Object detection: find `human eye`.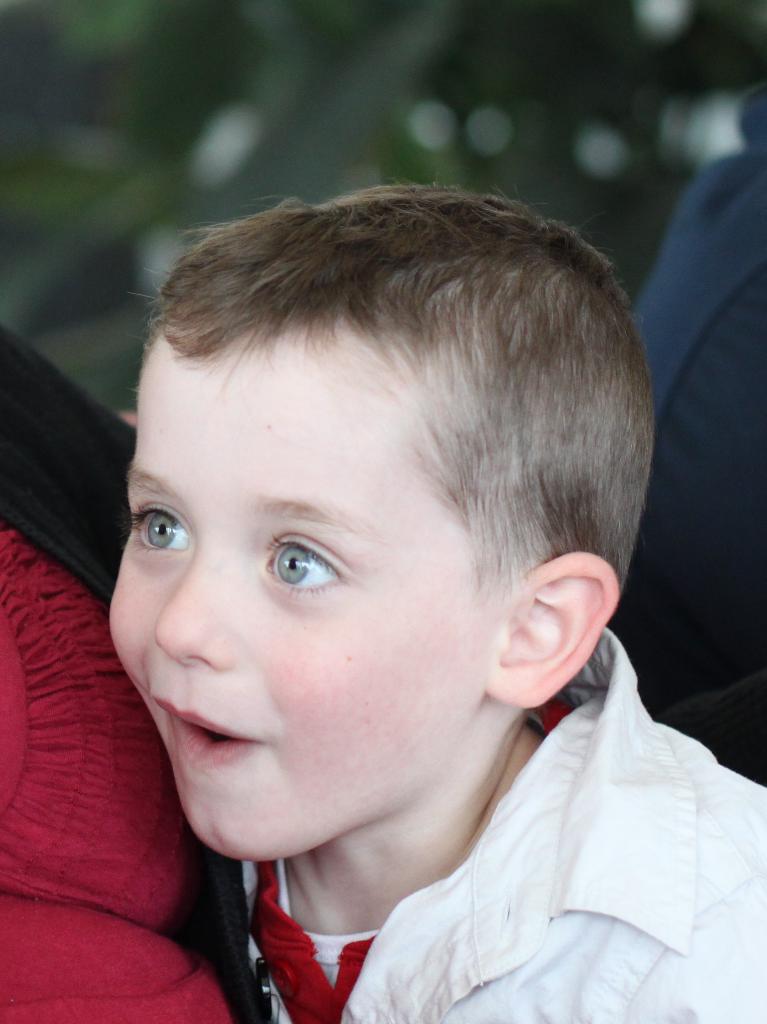
122:497:195:560.
